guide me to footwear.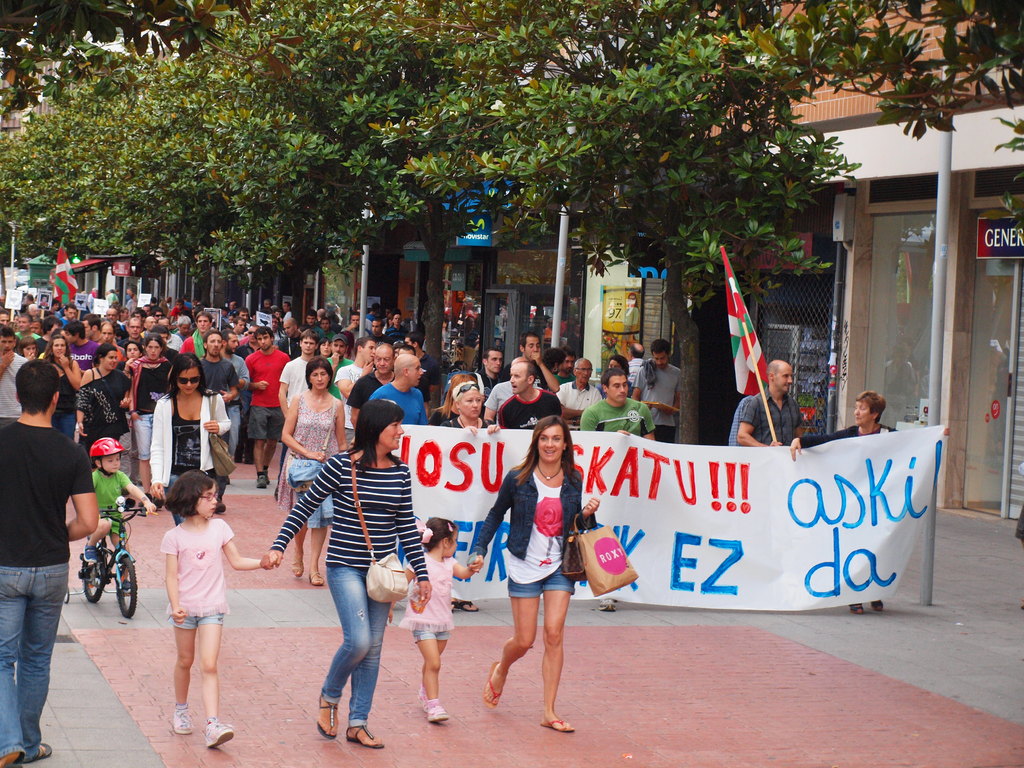
Guidance: crop(877, 601, 884, 613).
